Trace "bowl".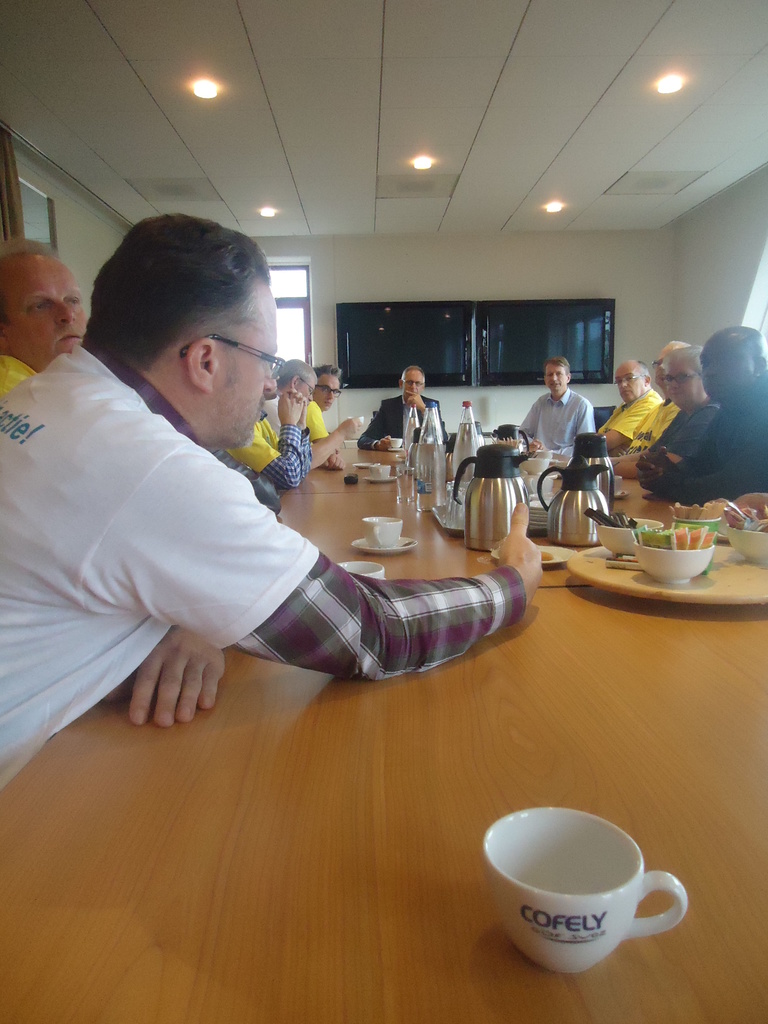
Traced to bbox=[634, 541, 712, 584].
